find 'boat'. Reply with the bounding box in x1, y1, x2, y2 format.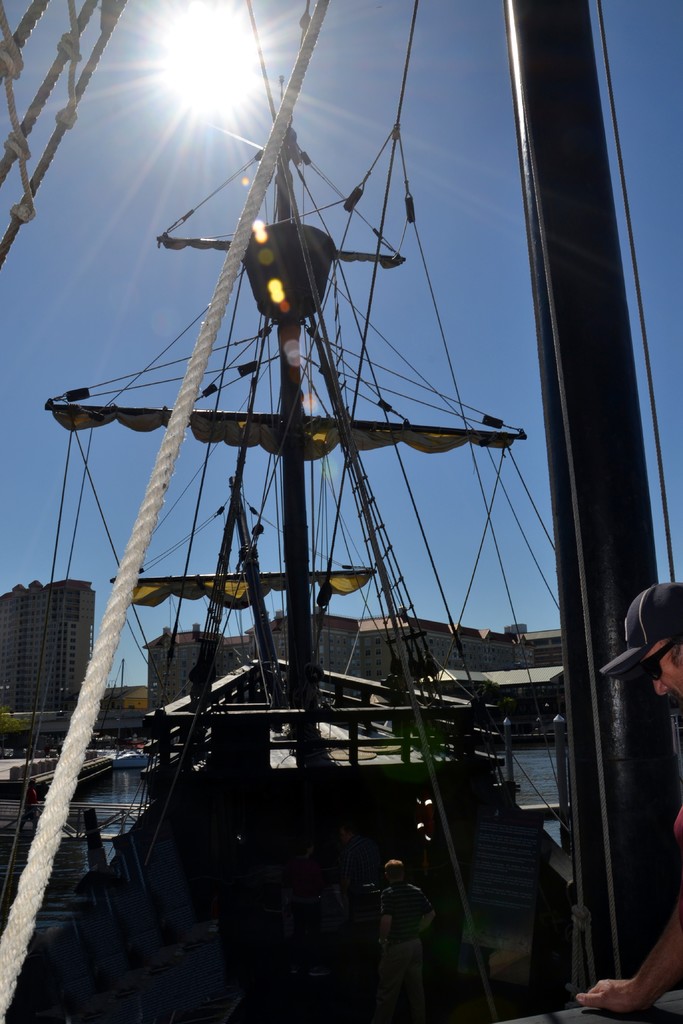
15, 54, 641, 971.
